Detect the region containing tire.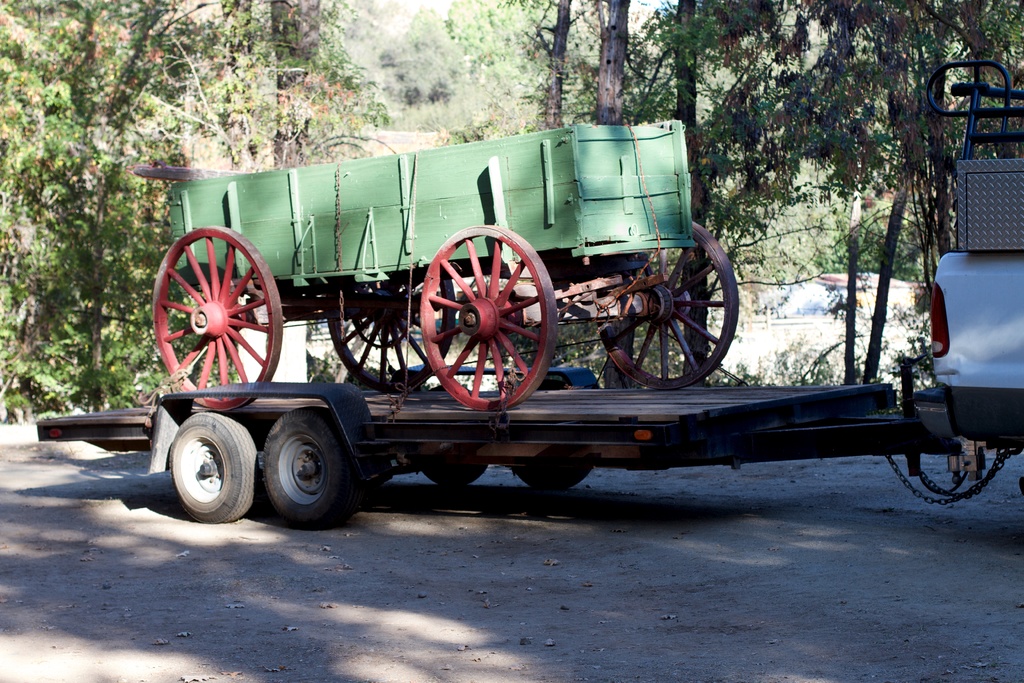
157:414:239:527.
